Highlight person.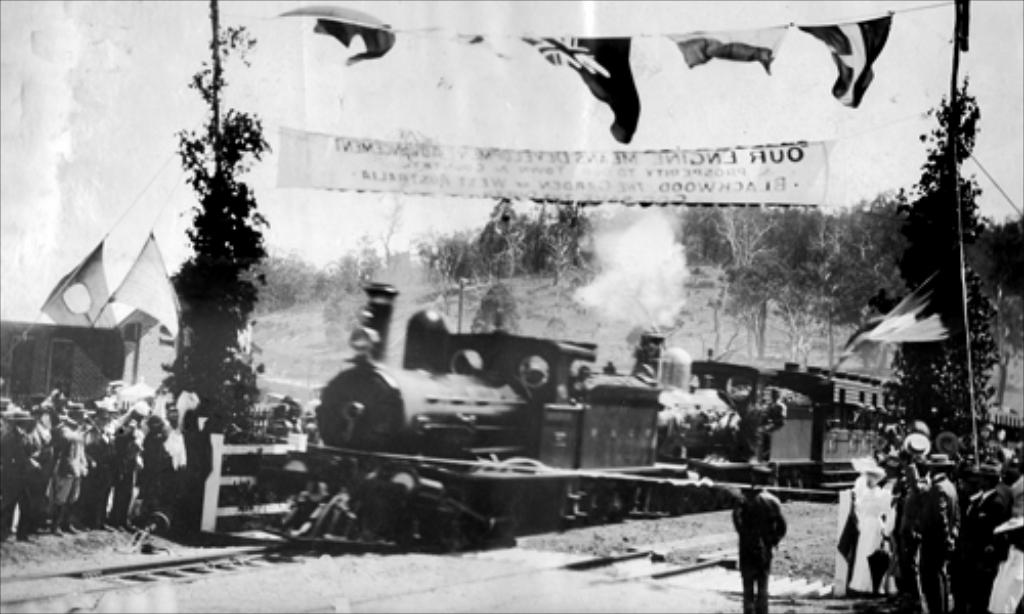
Highlighted region: box(954, 463, 985, 557).
